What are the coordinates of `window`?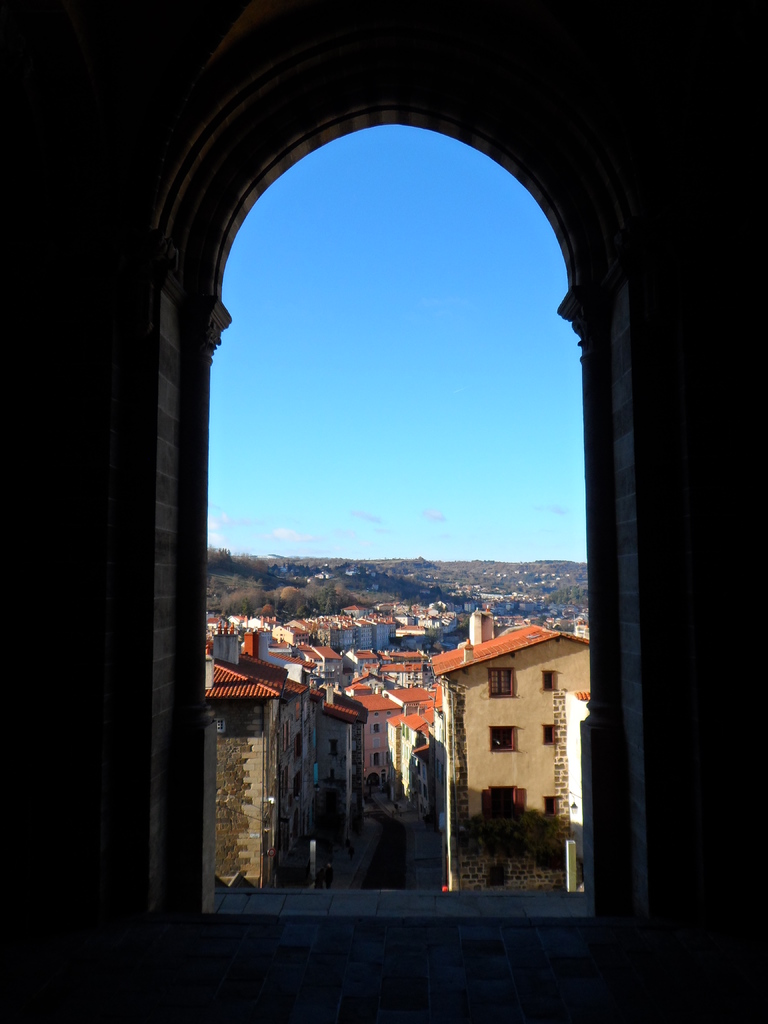
bbox=[123, 47, 644, 906].
